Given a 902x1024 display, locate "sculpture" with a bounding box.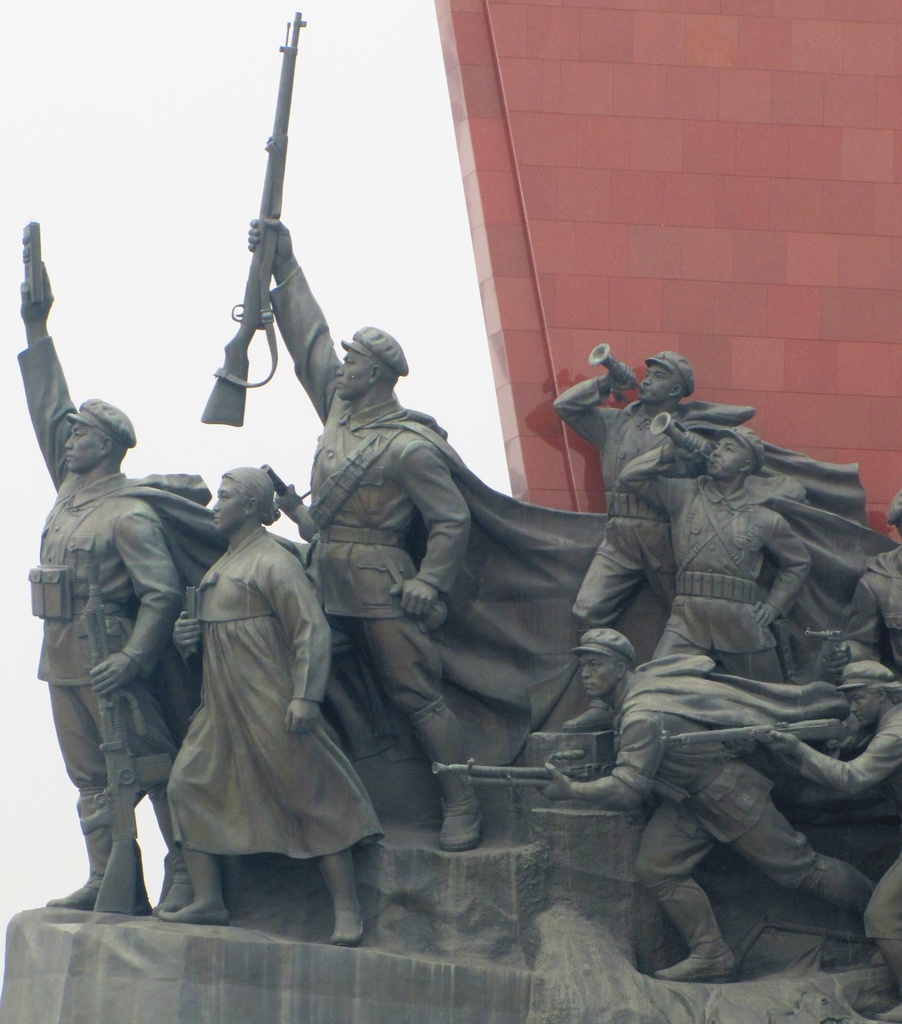
Located: box=[654, 641, 901, 1023].
